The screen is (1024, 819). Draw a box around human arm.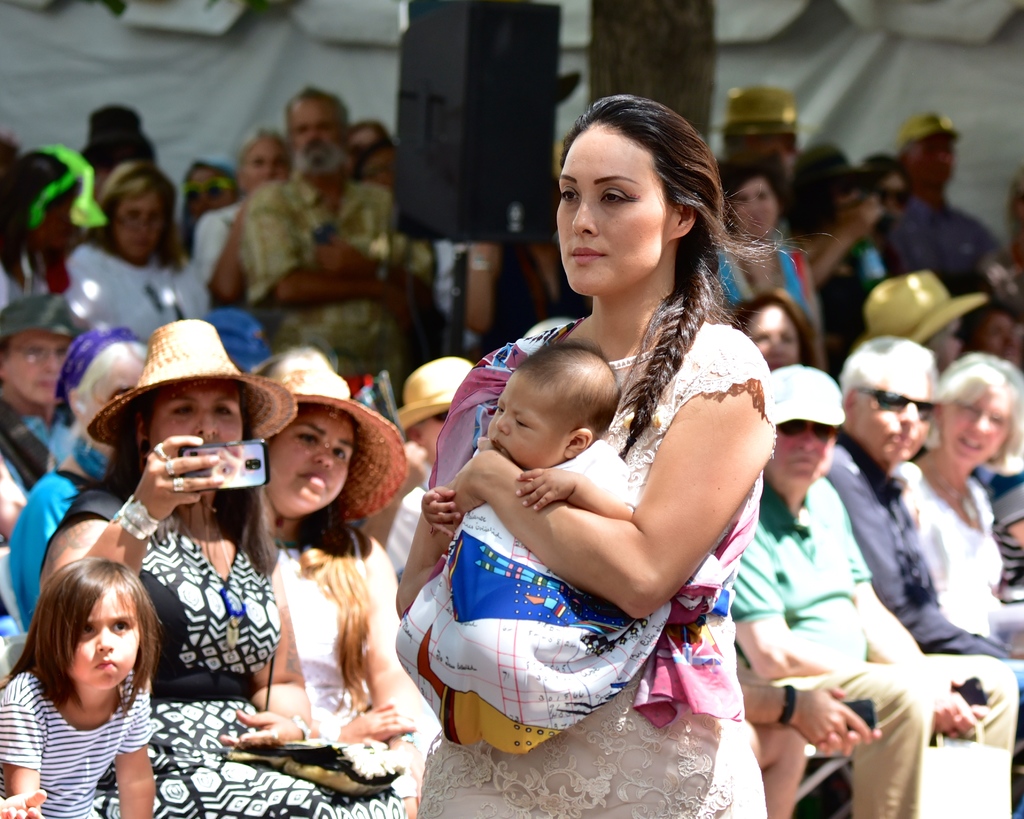
(x1=40, y1=426, x2=227, y2=601).
